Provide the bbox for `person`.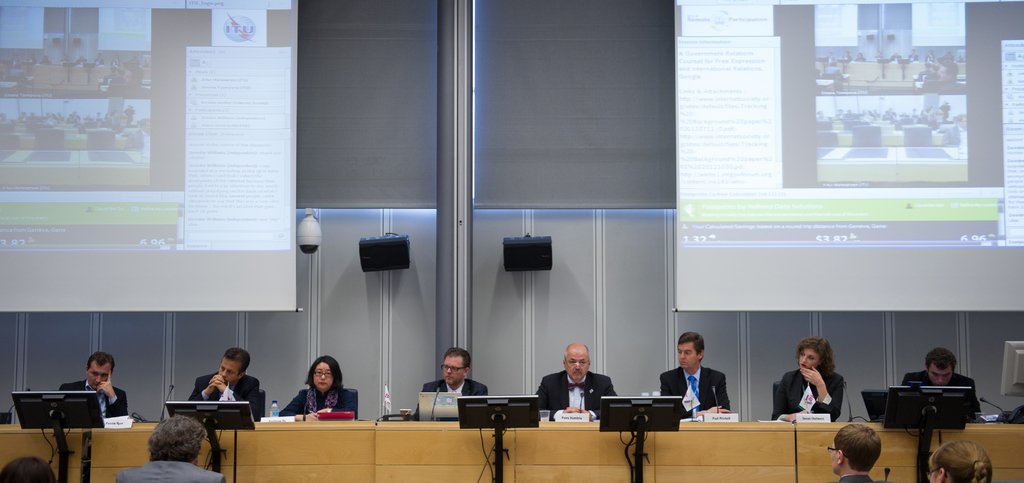
[532,338,622,423].
